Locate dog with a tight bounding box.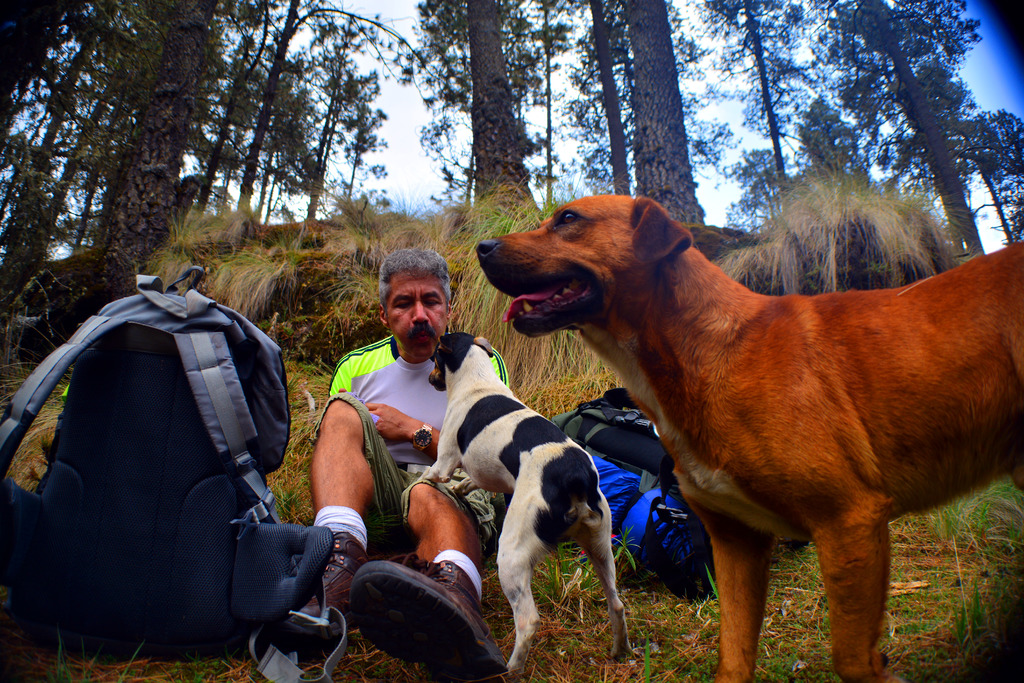
(x1=414, y1=333, x2=632, y2=679).
